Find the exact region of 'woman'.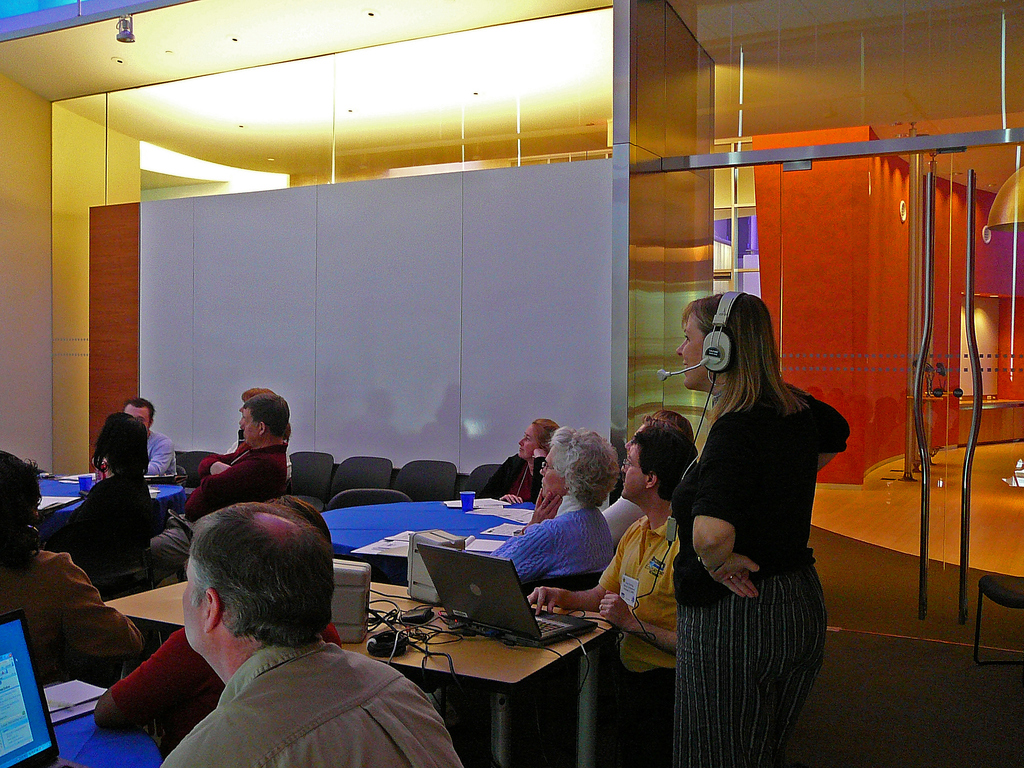
Exact region: 474 413 570 543.
